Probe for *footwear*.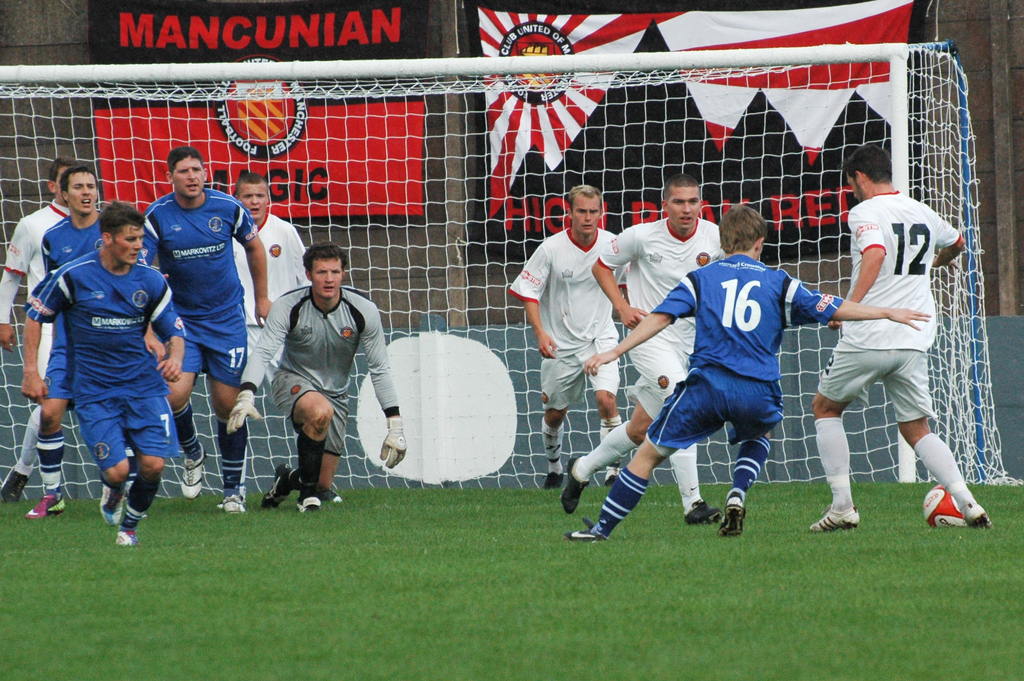
Probe result: 327 488 347 508.
